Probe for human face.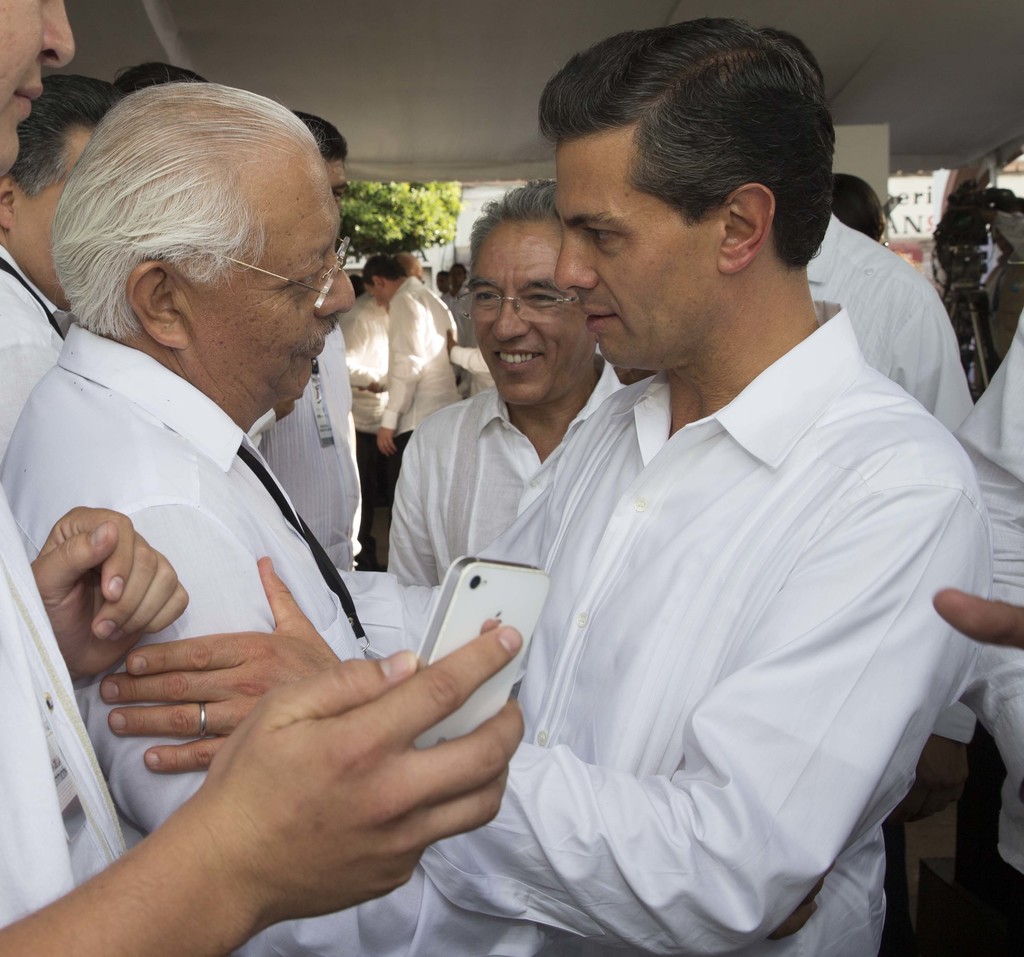
Probe result: [x1=556, y1=138, x2=717, y2=371].
